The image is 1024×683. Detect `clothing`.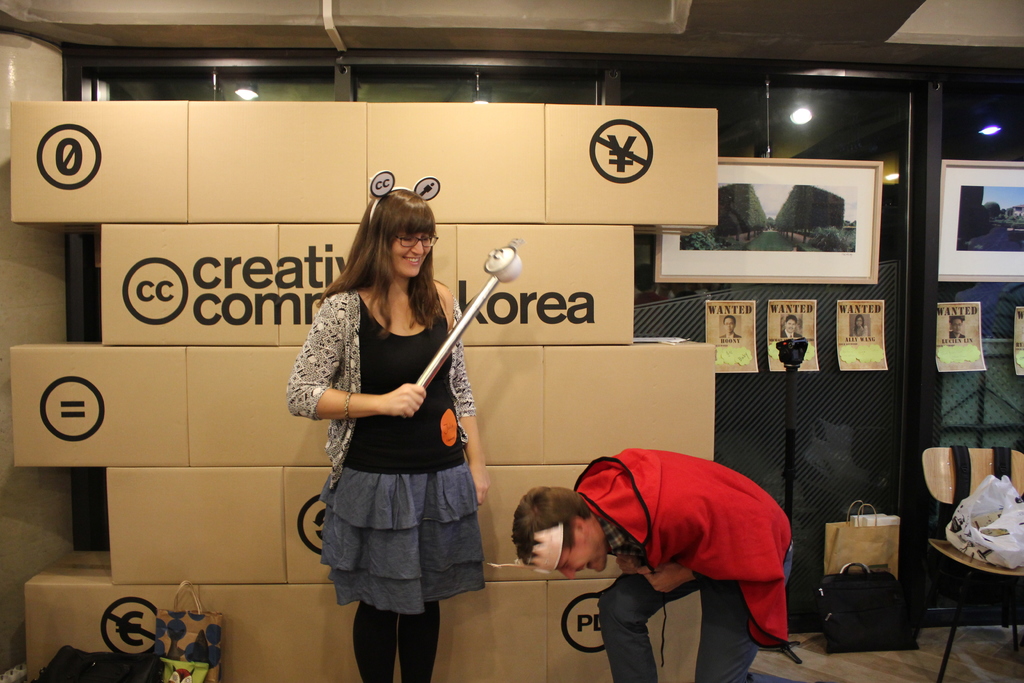
Detection: locate(298, 257, 492, 617).
